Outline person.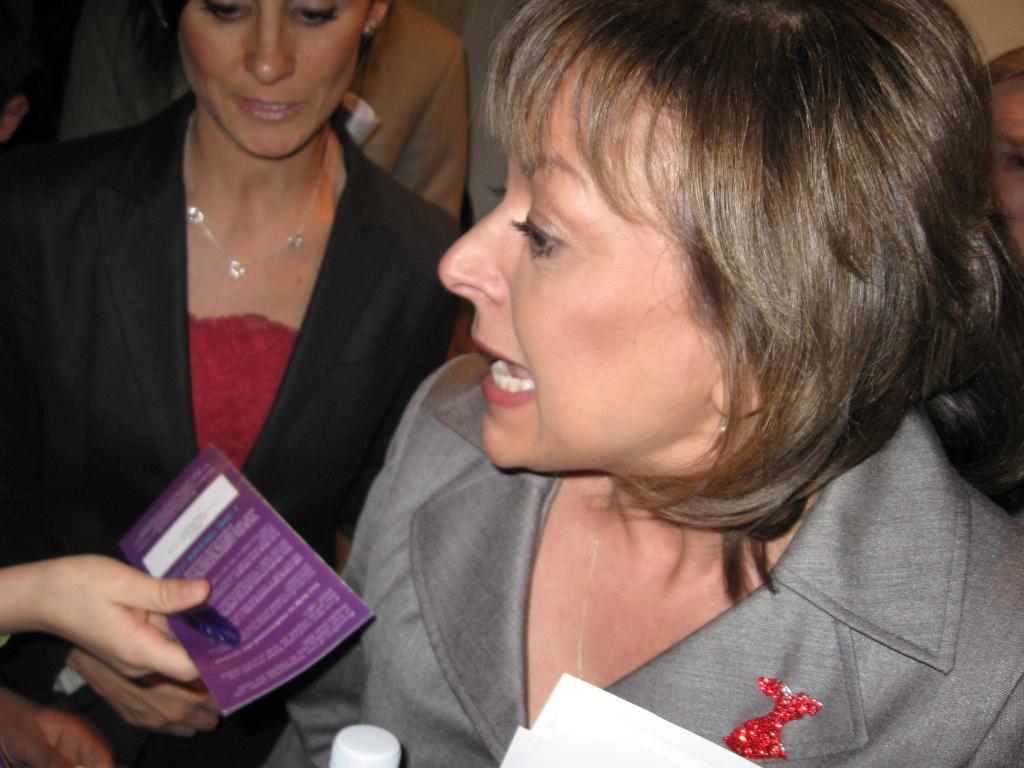
Outline: {"left": 263, "top": 0, "right": 1016, "bottom": 762}.
